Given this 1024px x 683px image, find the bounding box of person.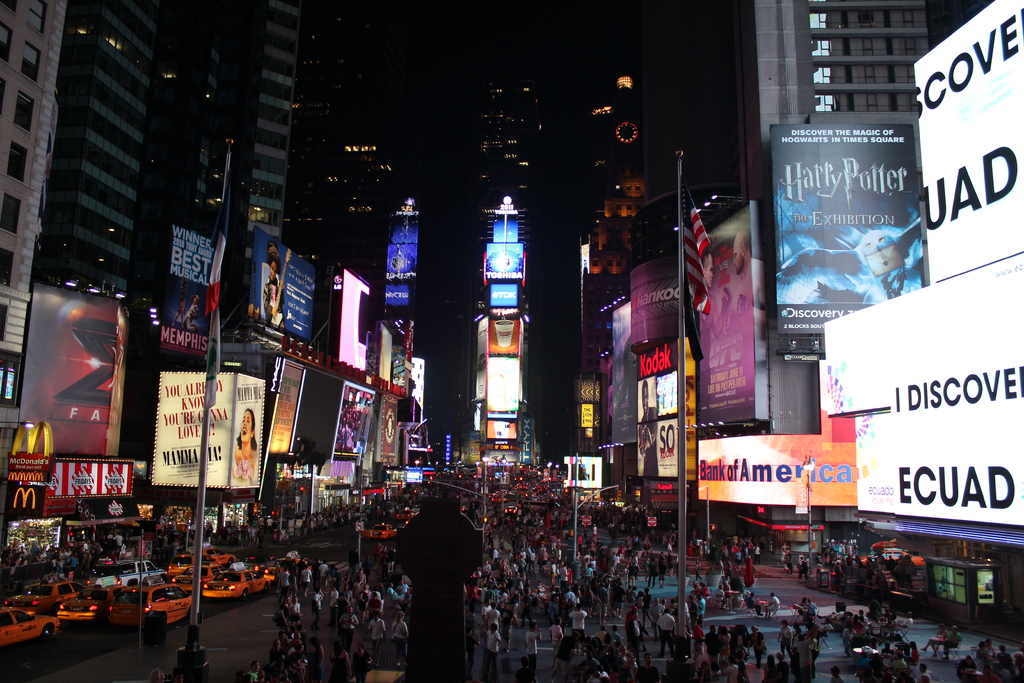
<bbox>630, 553, 639, 572</bbox>.
